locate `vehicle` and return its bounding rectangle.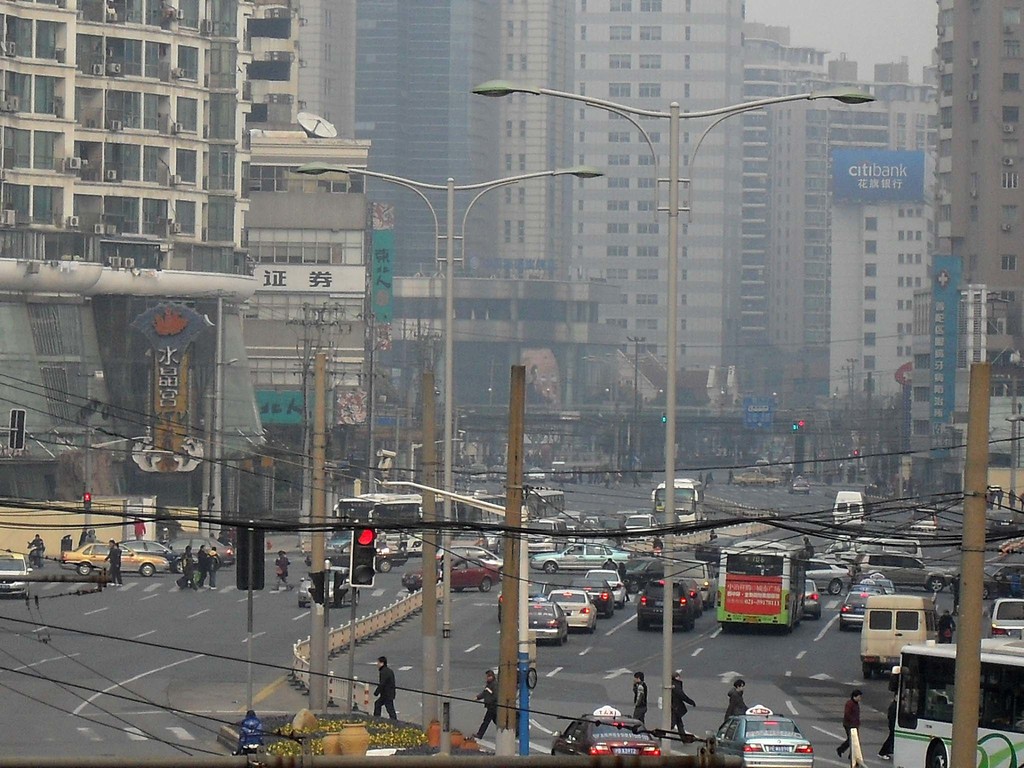
Rect(525, 466, 547, 481).
